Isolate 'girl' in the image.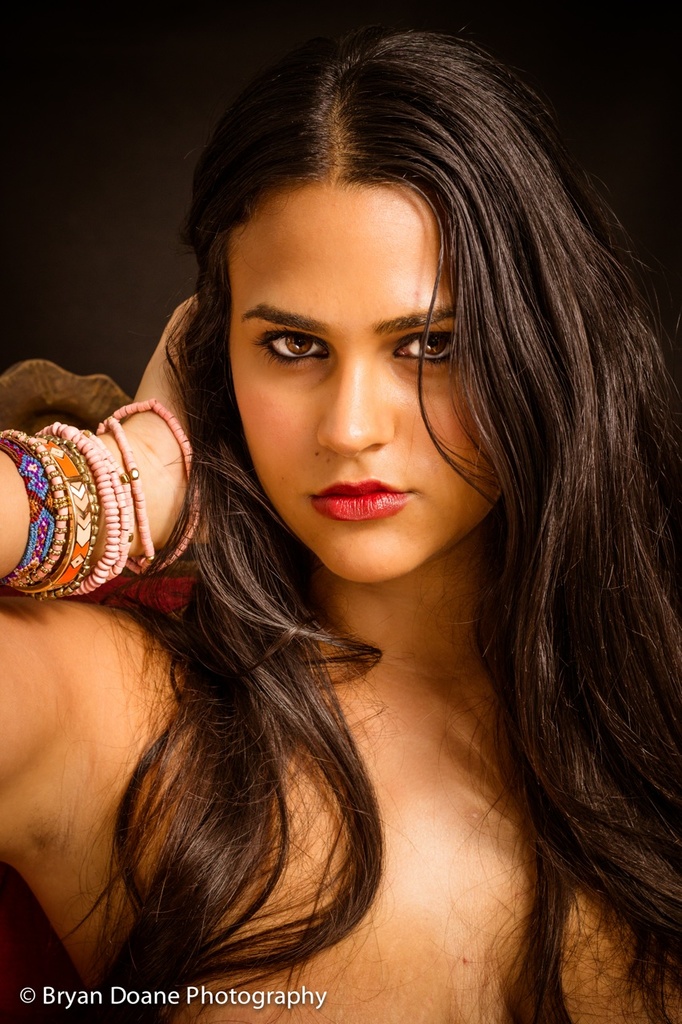
Isolated region: box(0, 30, 681, 1023).
